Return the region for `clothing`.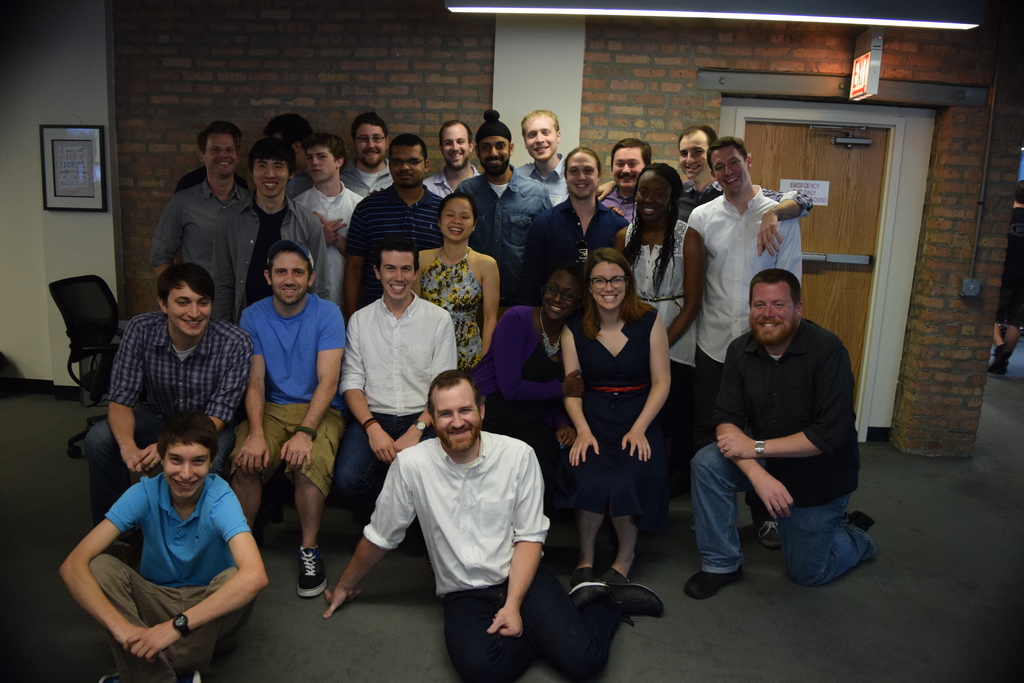
rect(698, 194, 796, 407).
